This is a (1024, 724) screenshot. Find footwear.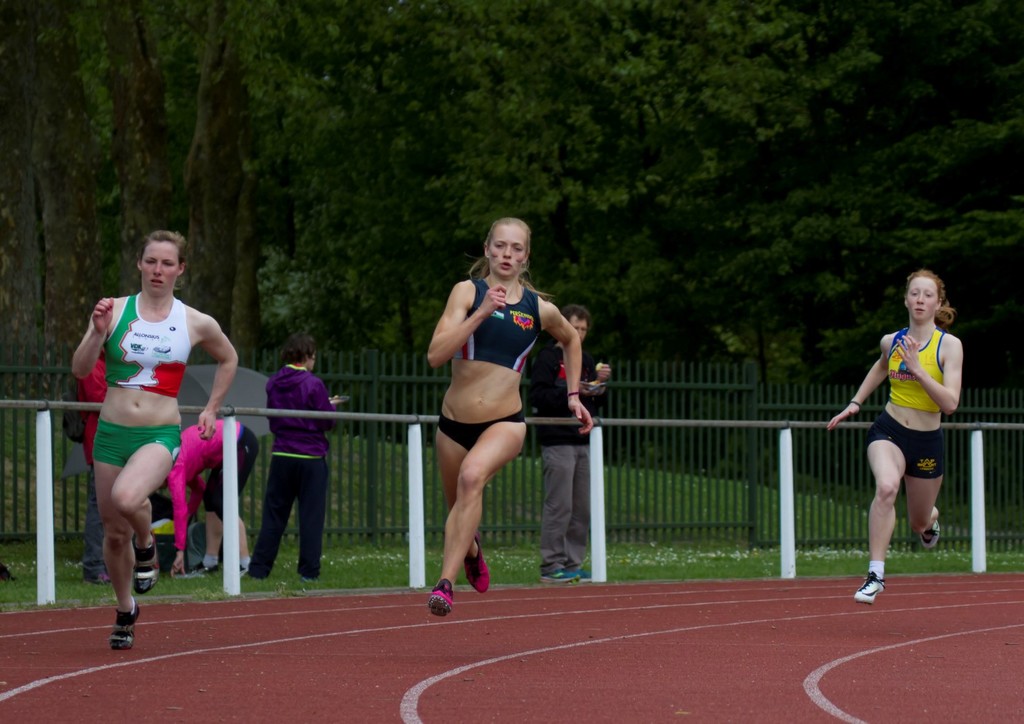
Bounding box: {"x1": 576, "y1": 568, "x2": 594, "y2": 580}.
